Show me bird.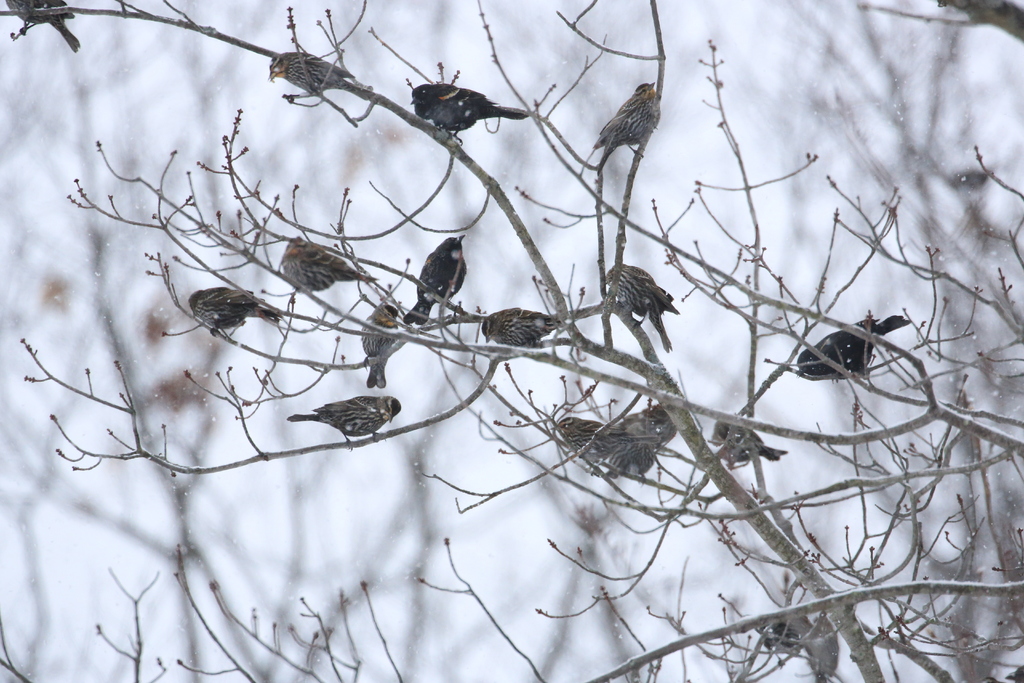
bird is here: [3, 0, 80, 54].
